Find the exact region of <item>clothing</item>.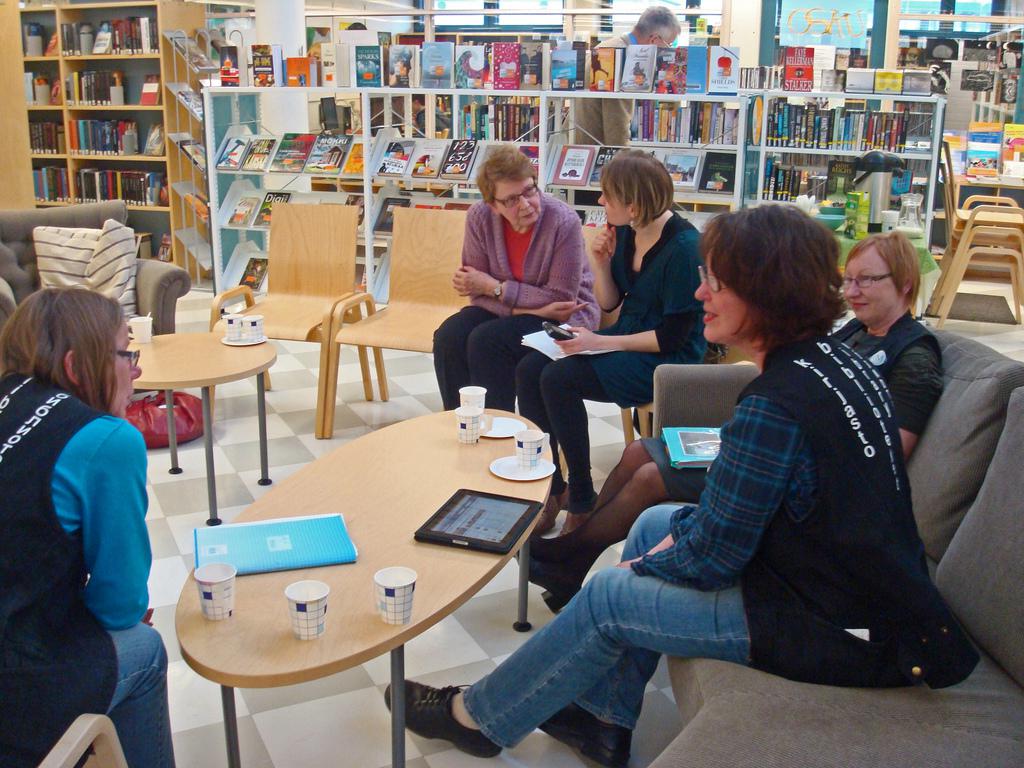
Exact region: 0 375 177 767.
